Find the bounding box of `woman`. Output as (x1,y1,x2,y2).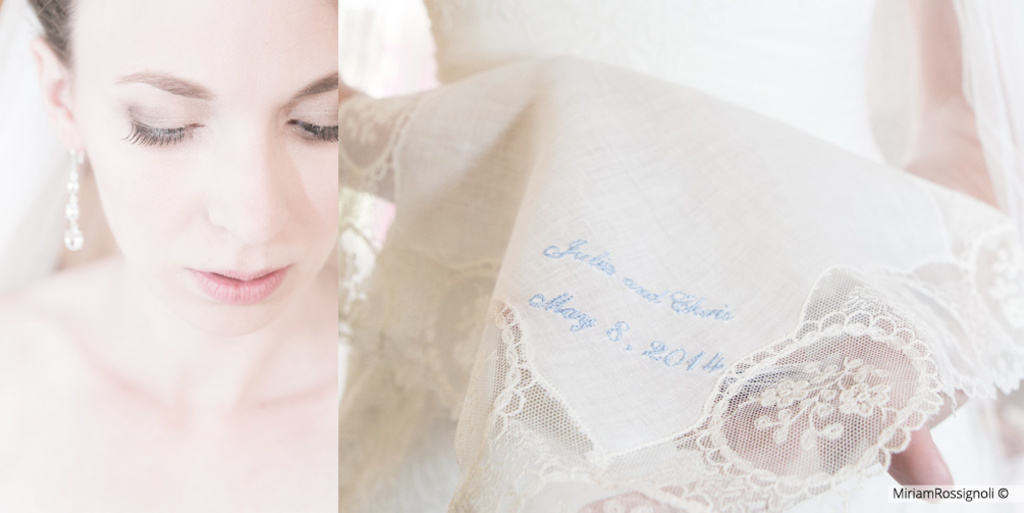
(0,0,337,512).
